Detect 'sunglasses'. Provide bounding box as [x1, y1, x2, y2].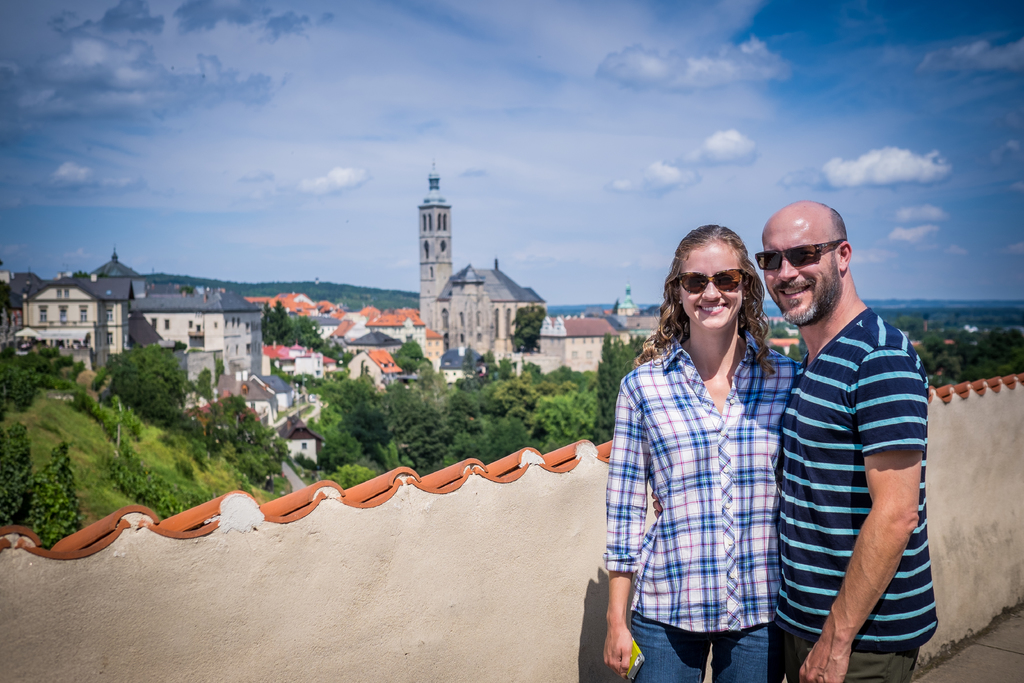
[678, 268, 748, 292].
